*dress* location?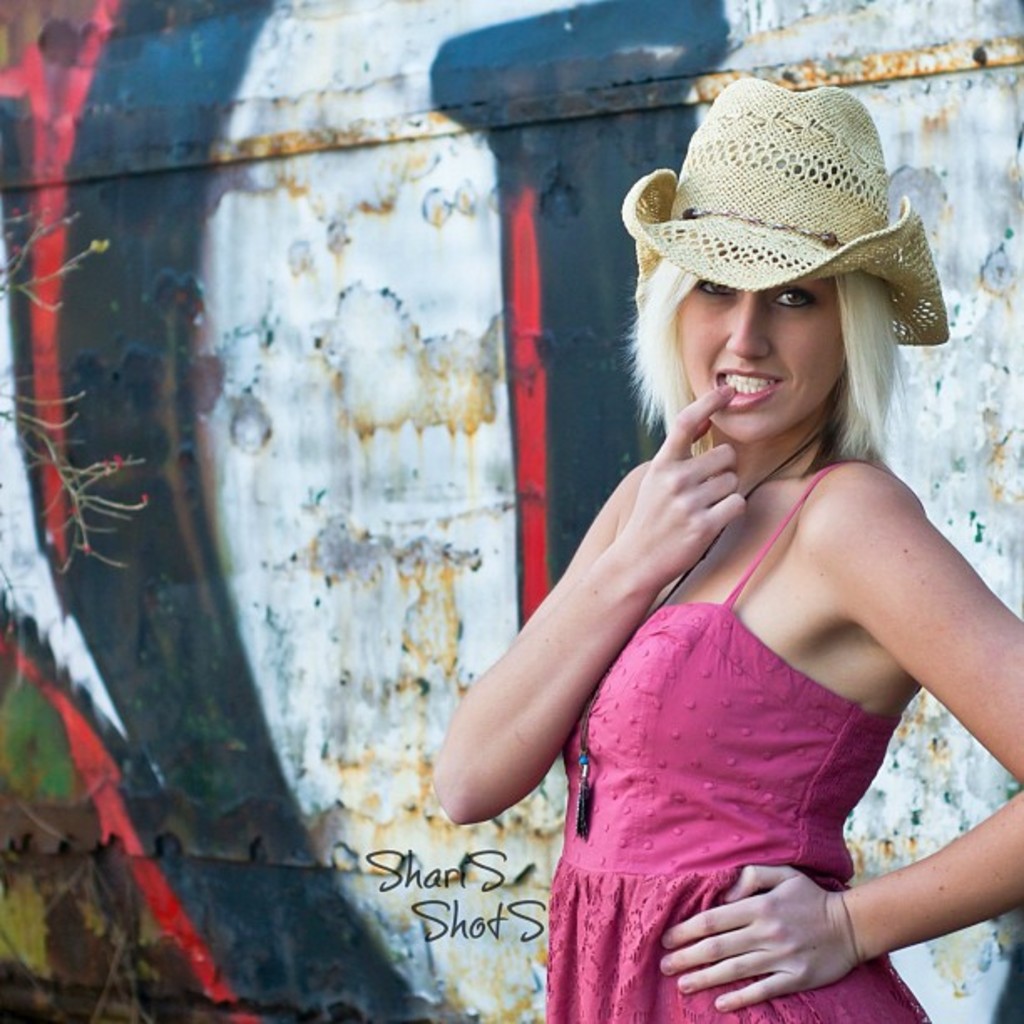
Rect(542, 462, 934, 1022)
